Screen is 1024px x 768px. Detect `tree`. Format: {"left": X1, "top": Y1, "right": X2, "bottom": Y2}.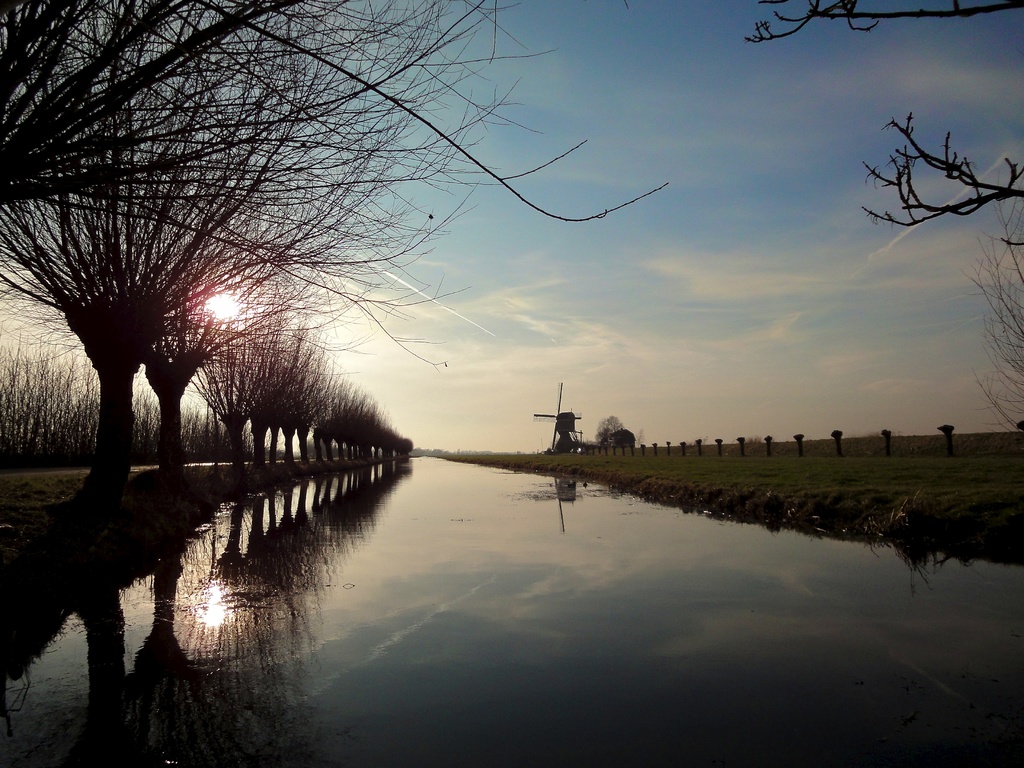
{"left": 833, "top": 428, "right": 846, "bottom": 457}.
